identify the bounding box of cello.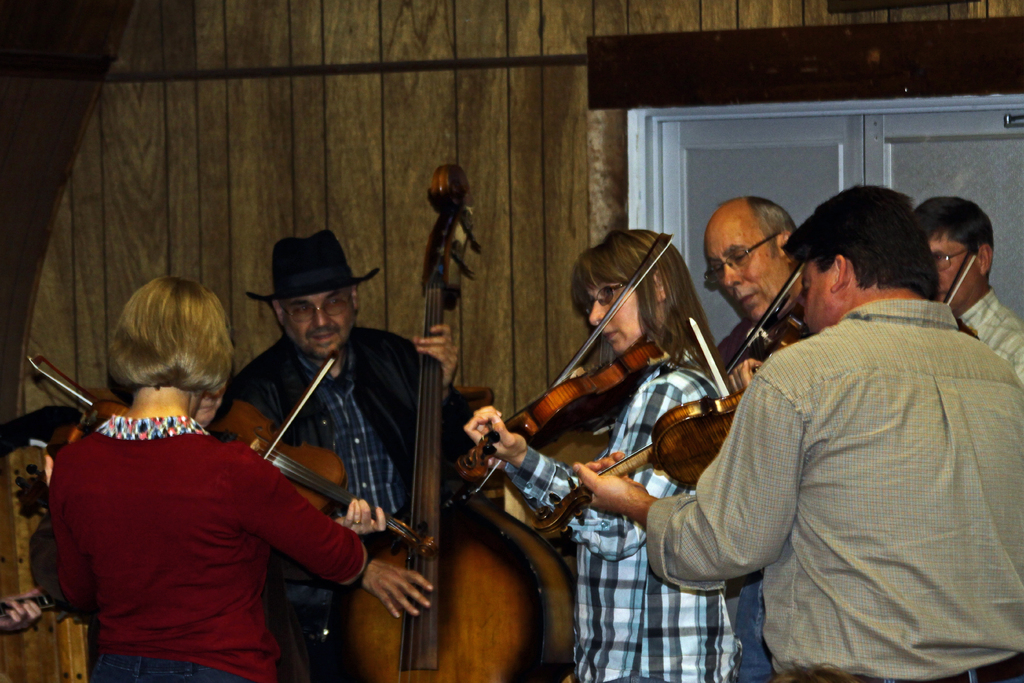
[left=214, top=350, right=439, bottom=561].
